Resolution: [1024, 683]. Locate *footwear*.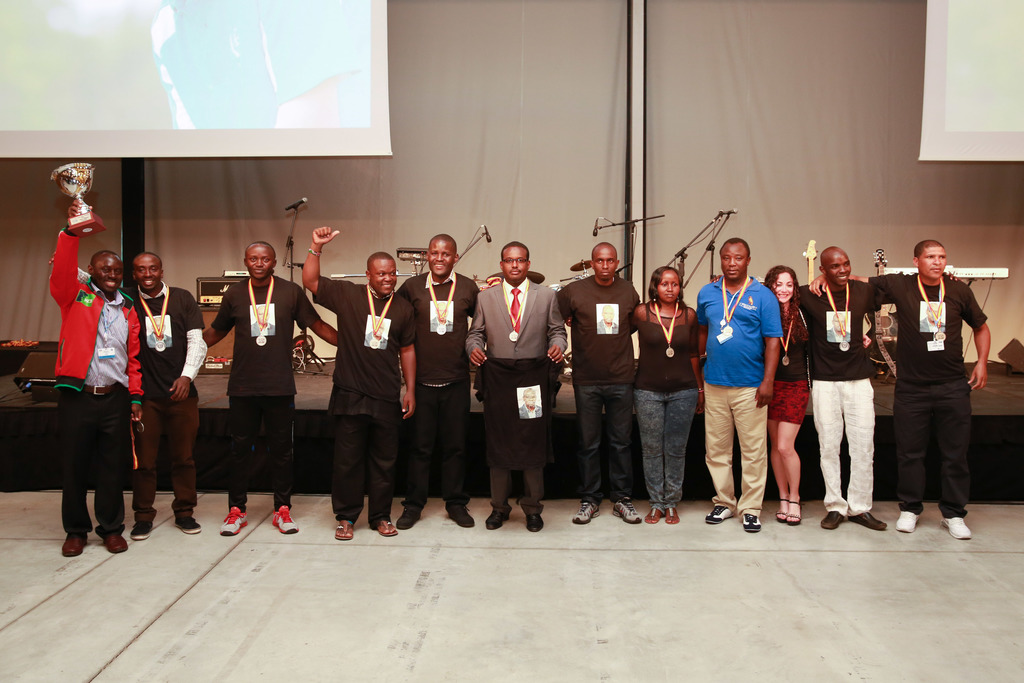
l=742, t=515, r=759, b=534.
